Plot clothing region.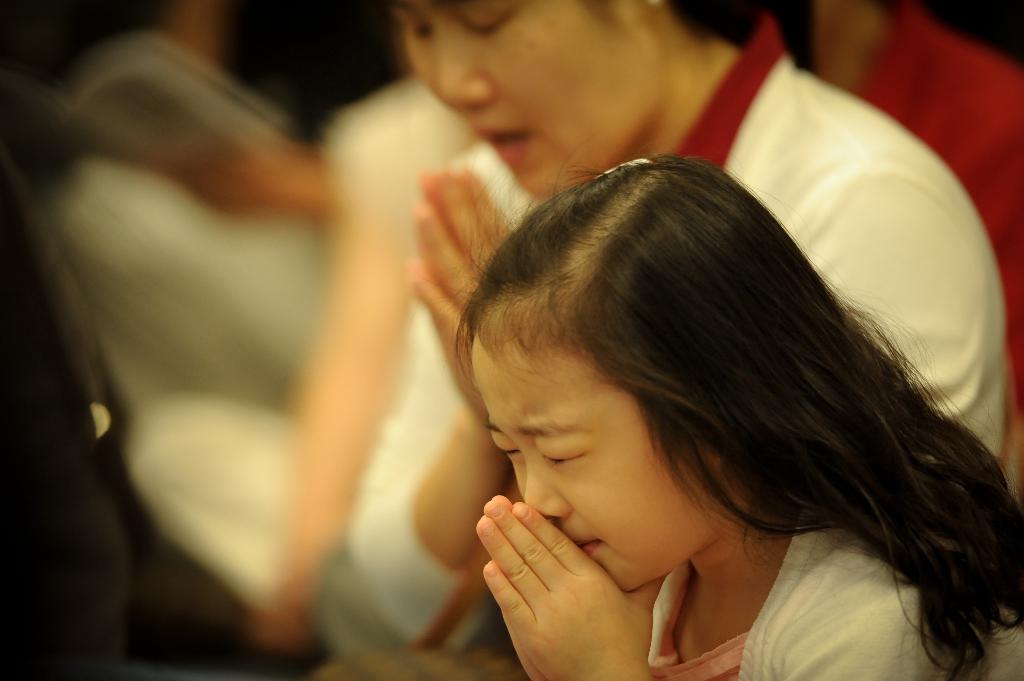
Plotted at box(303, 3, 1020, 680).
